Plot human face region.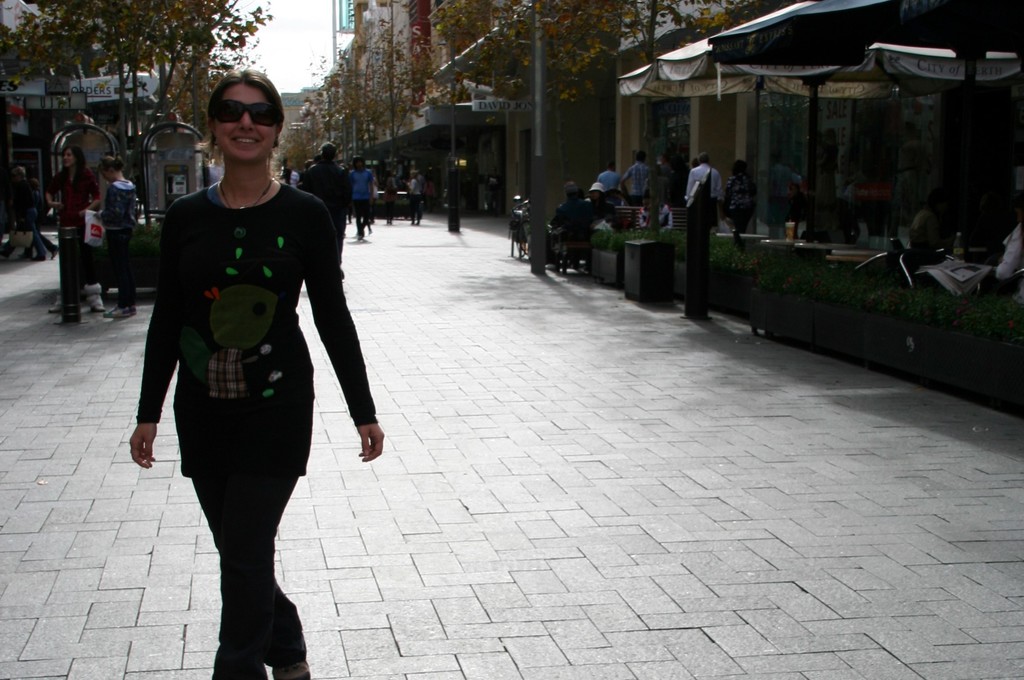
Plotted at [220,86,277,161].
